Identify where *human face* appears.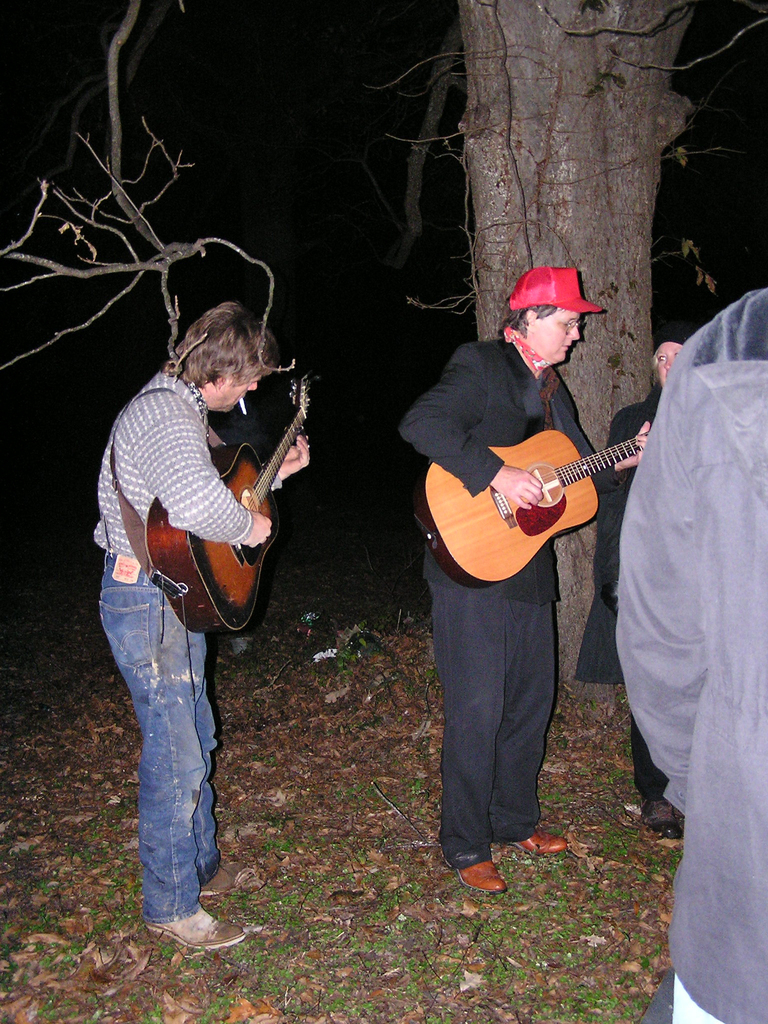
Appears at 657:340:682:384.
